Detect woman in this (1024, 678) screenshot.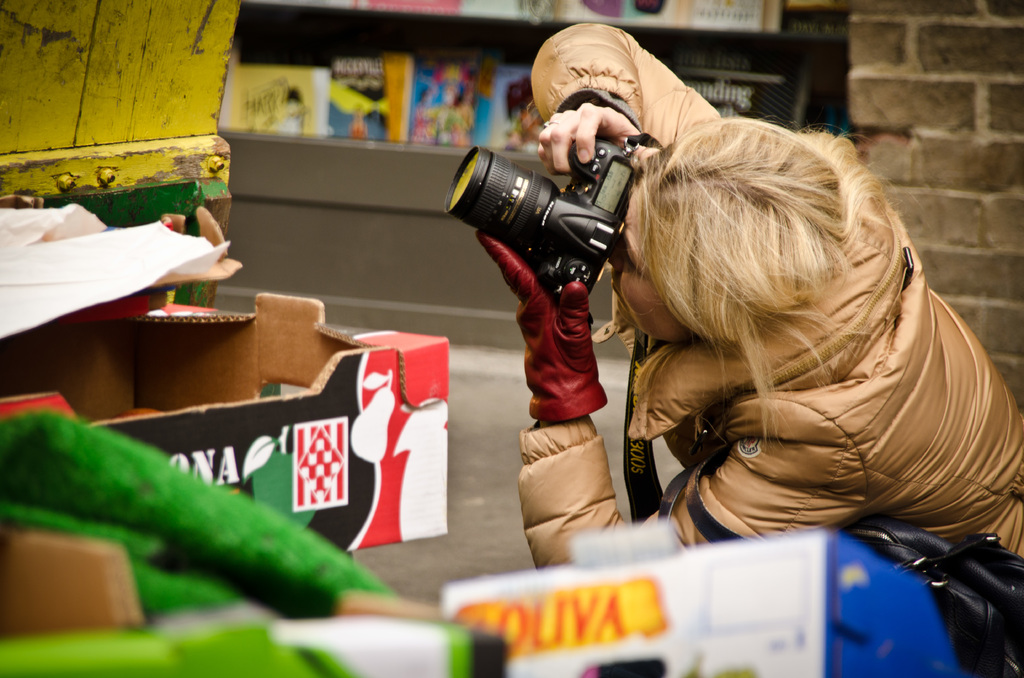
Detection: x1=566 y1=79 x2=985 y2=611.
